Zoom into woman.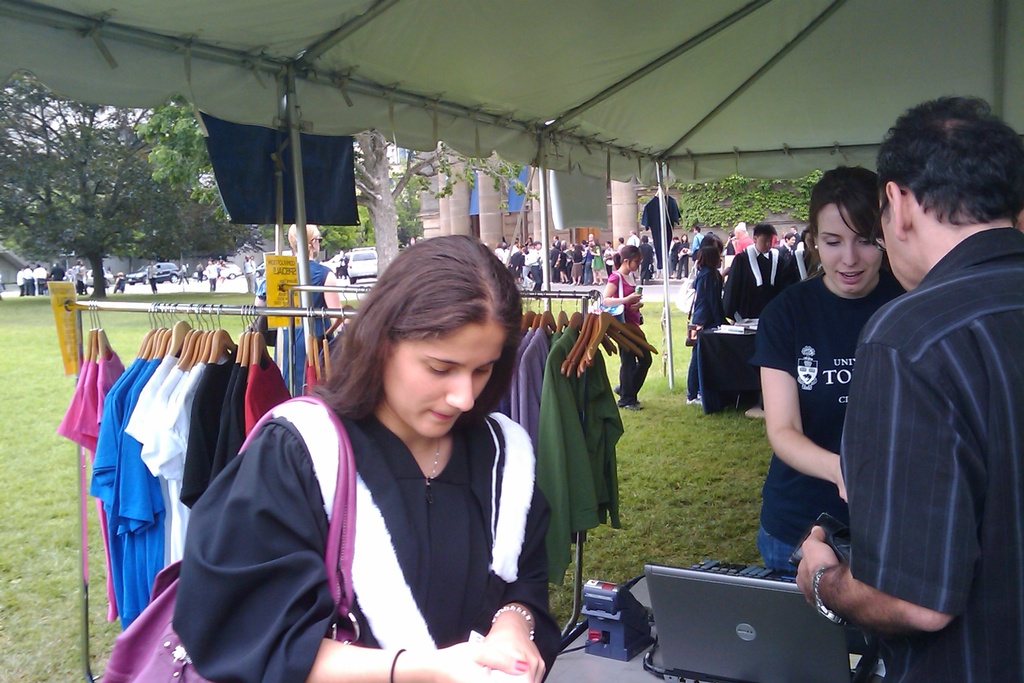
Zoom target: left=596, top=240, right=653, bottom=413.
